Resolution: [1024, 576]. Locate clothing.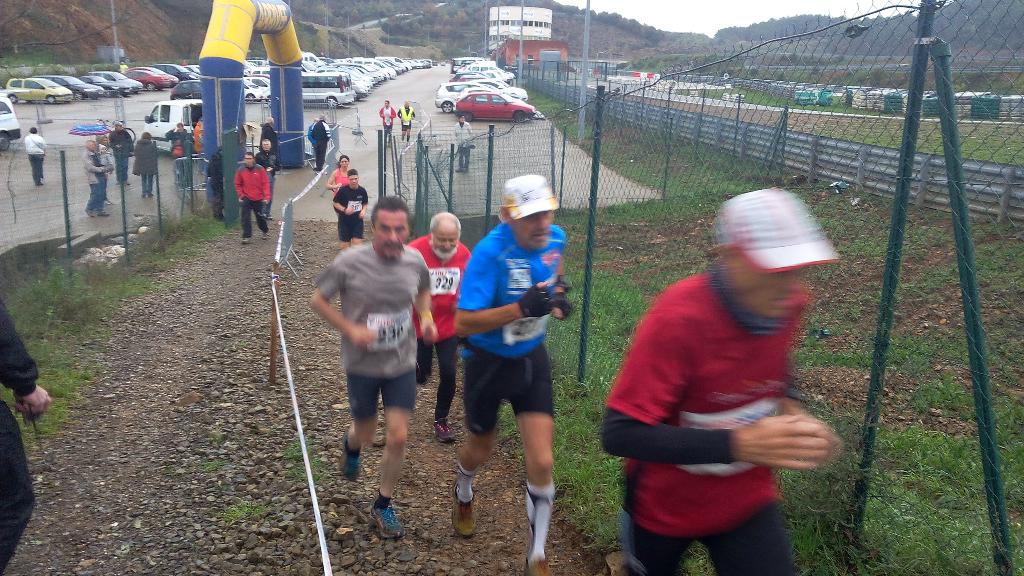
l=133, t=140, r=161, b=190.
